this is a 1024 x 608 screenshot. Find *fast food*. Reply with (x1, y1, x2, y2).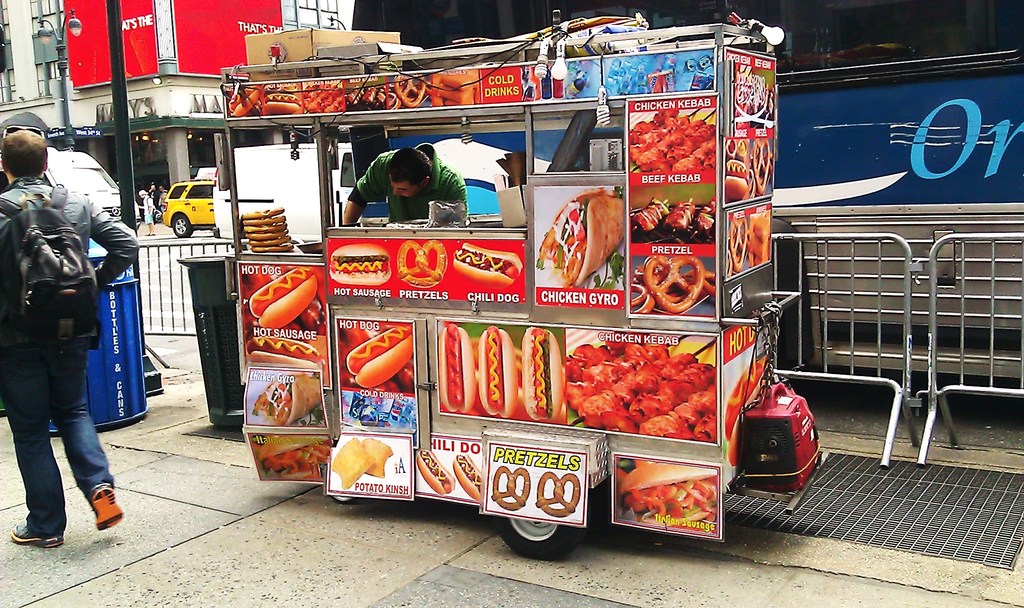
(695, 198, 717, 229).
